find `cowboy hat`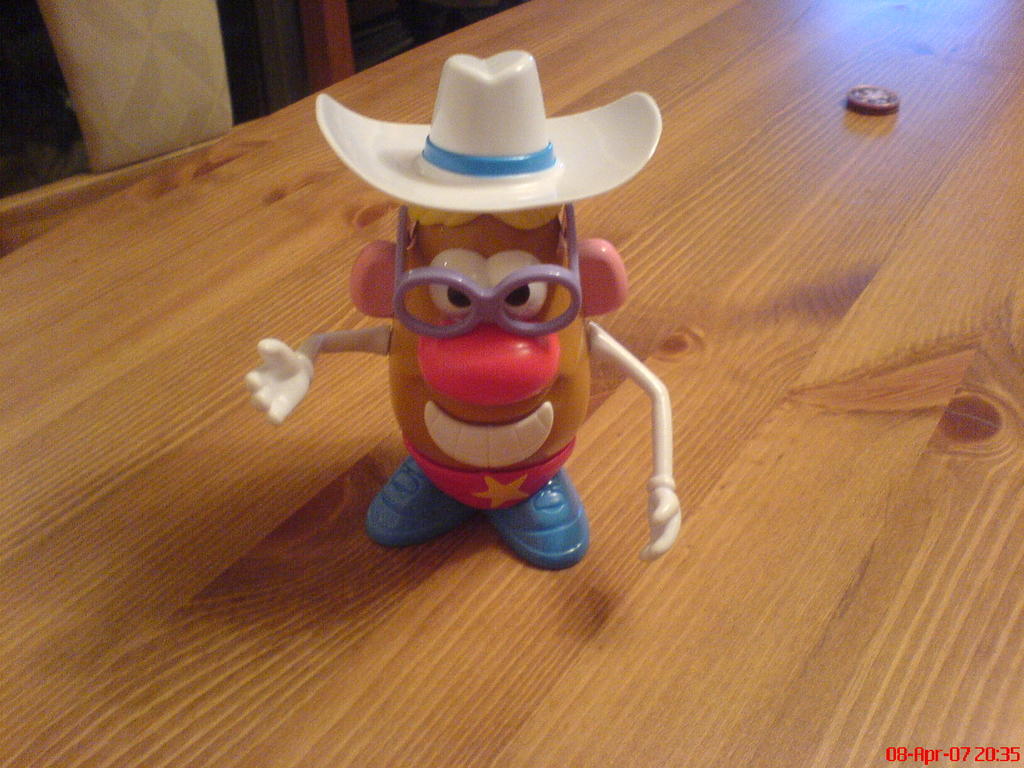
box=[319, 50, 659, 202]
